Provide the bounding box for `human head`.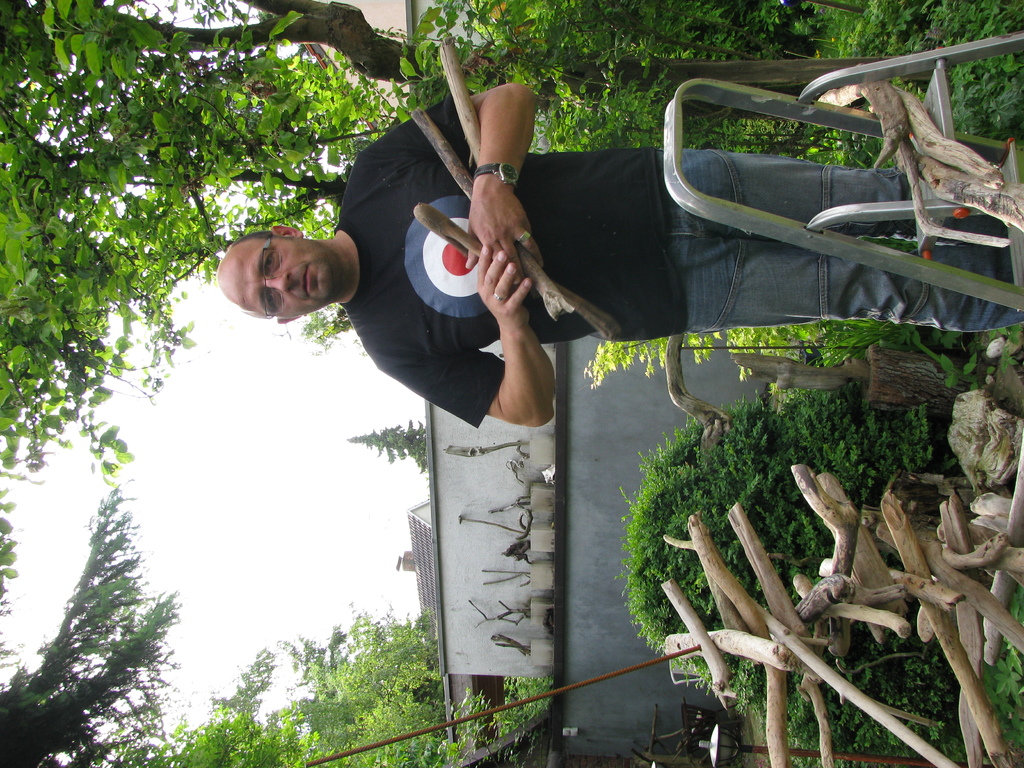
(203, 202, 365, 324).
